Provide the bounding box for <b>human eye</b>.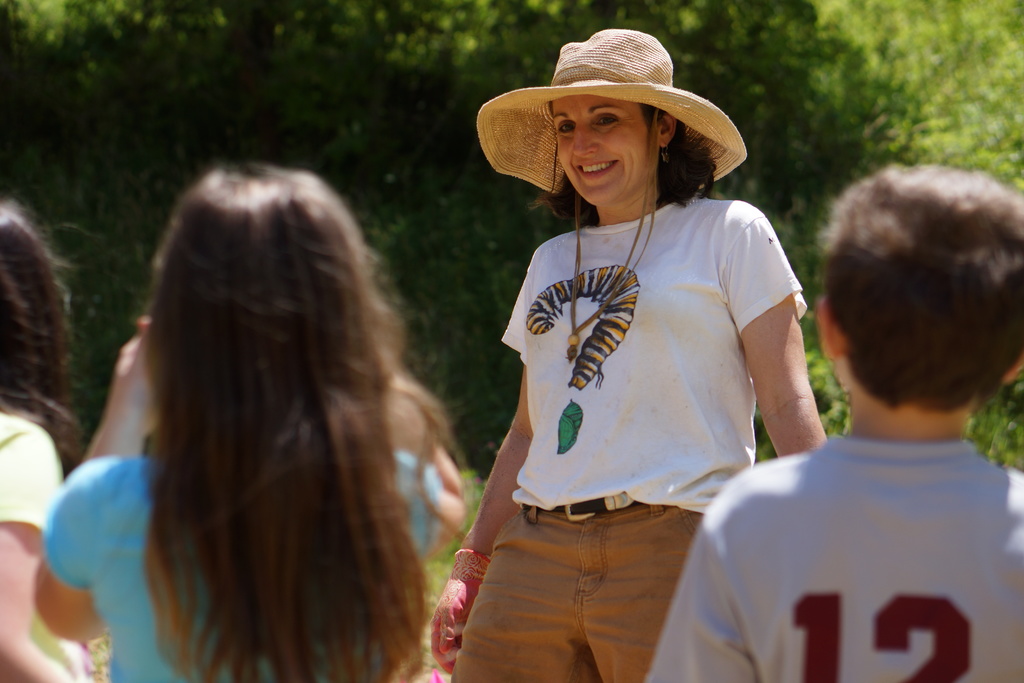
{"x1": 556, "y1": 120, "x2": 577, "y2": 137}.
